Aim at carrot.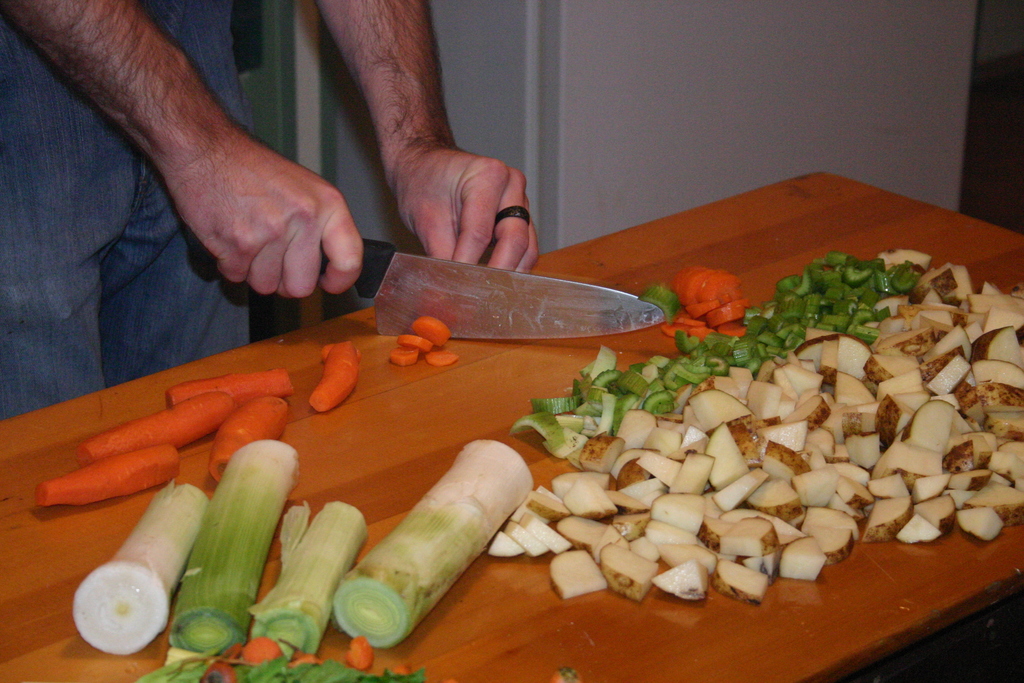
Aimed at left=426, top=349, right=456, bottom=367.
